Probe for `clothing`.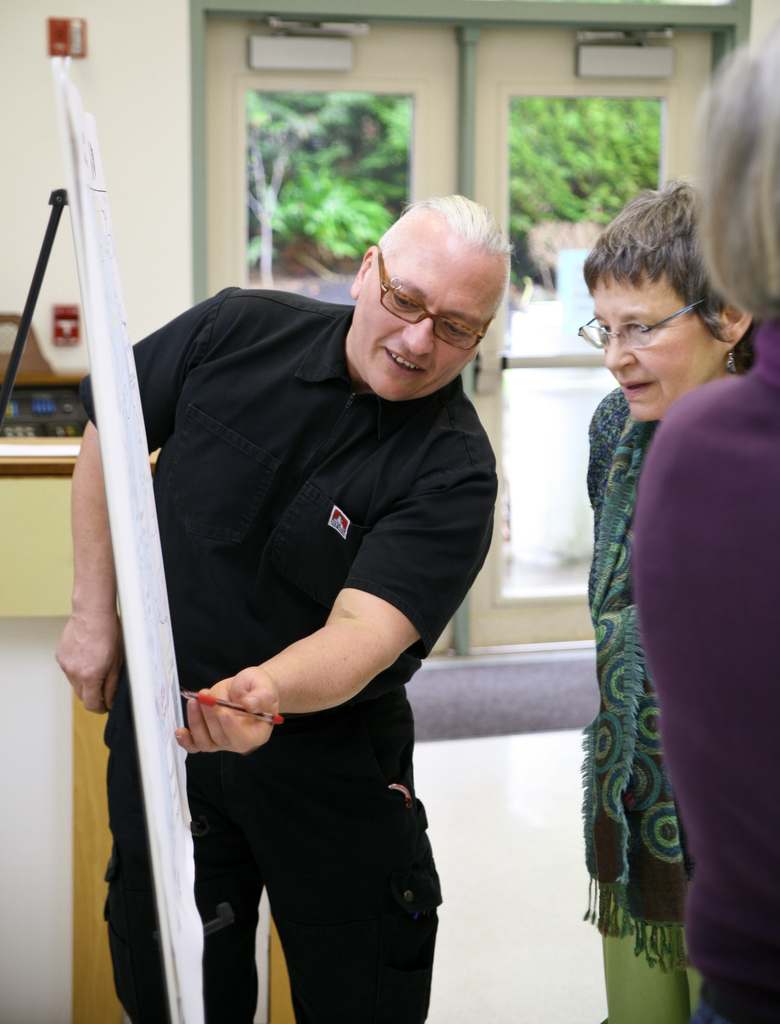
Probe result: x1=54 y1=252 x2=493 y2=1020.
